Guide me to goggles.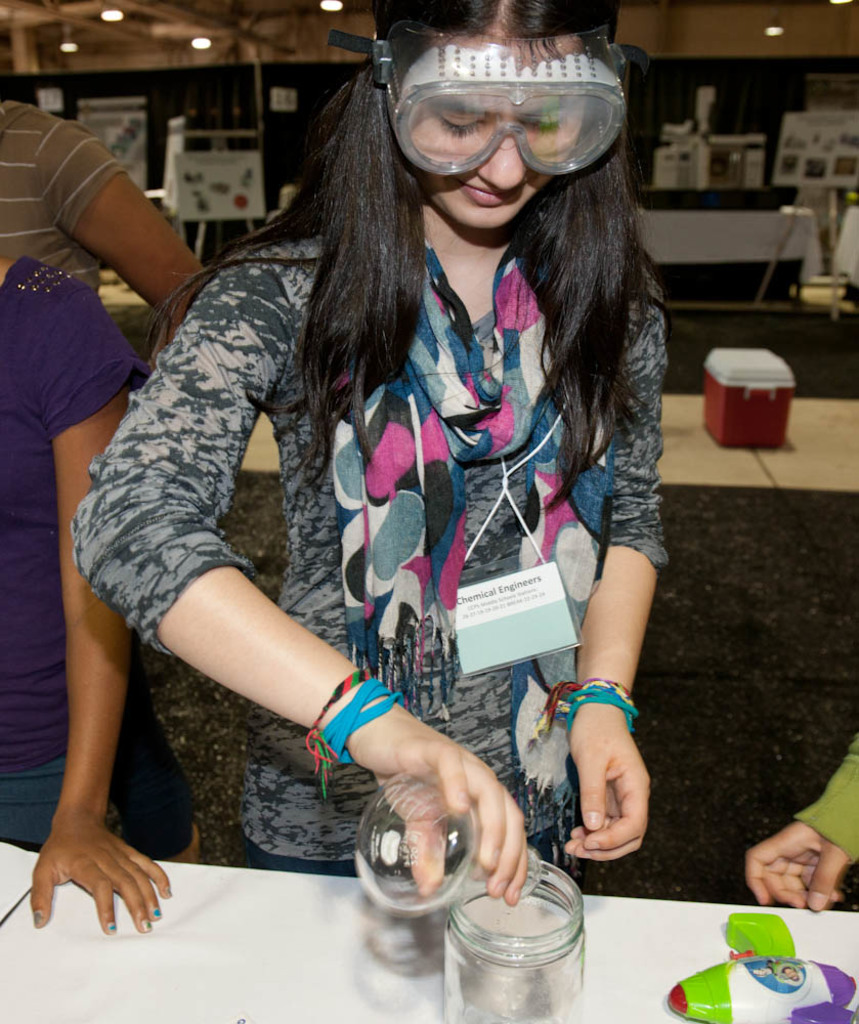
Guidance: box(364, 34, 647, 152).
